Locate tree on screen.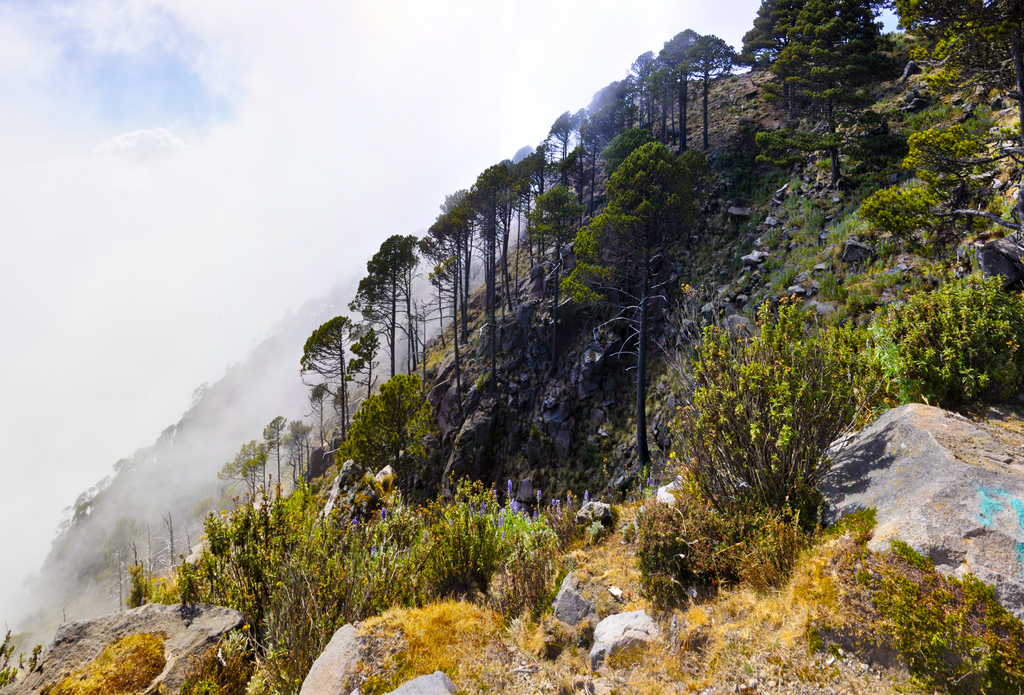
On screen at [421, 154, 548, 348].
